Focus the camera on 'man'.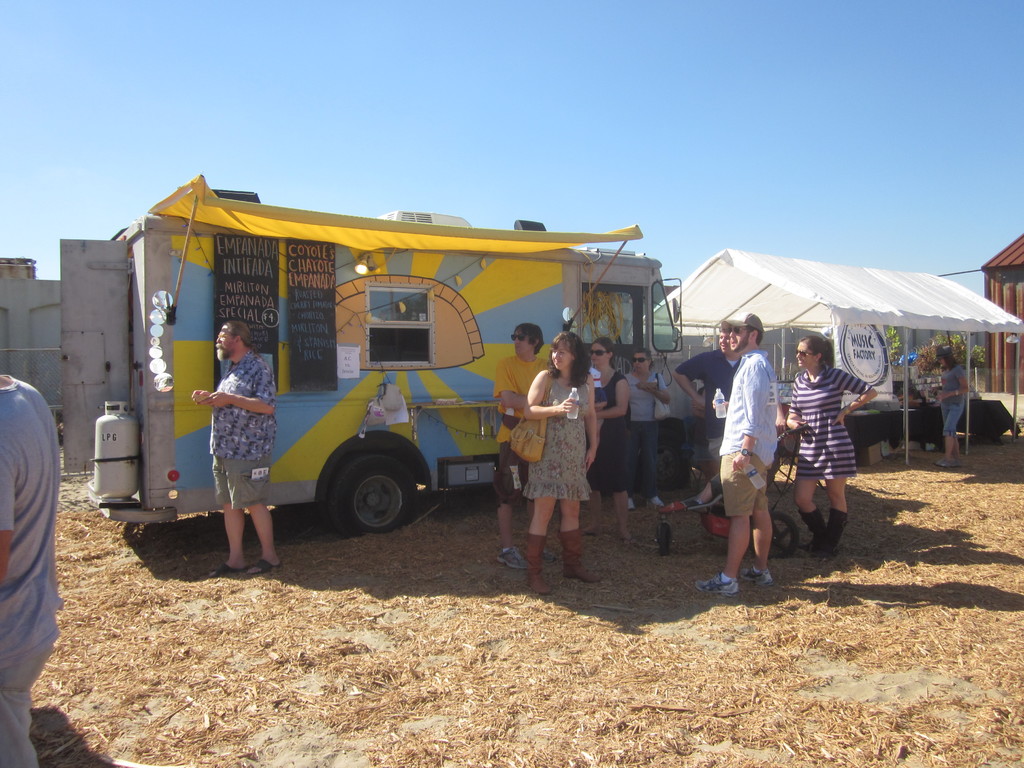
Focus region: BBox(0, 364, 70, 767).
